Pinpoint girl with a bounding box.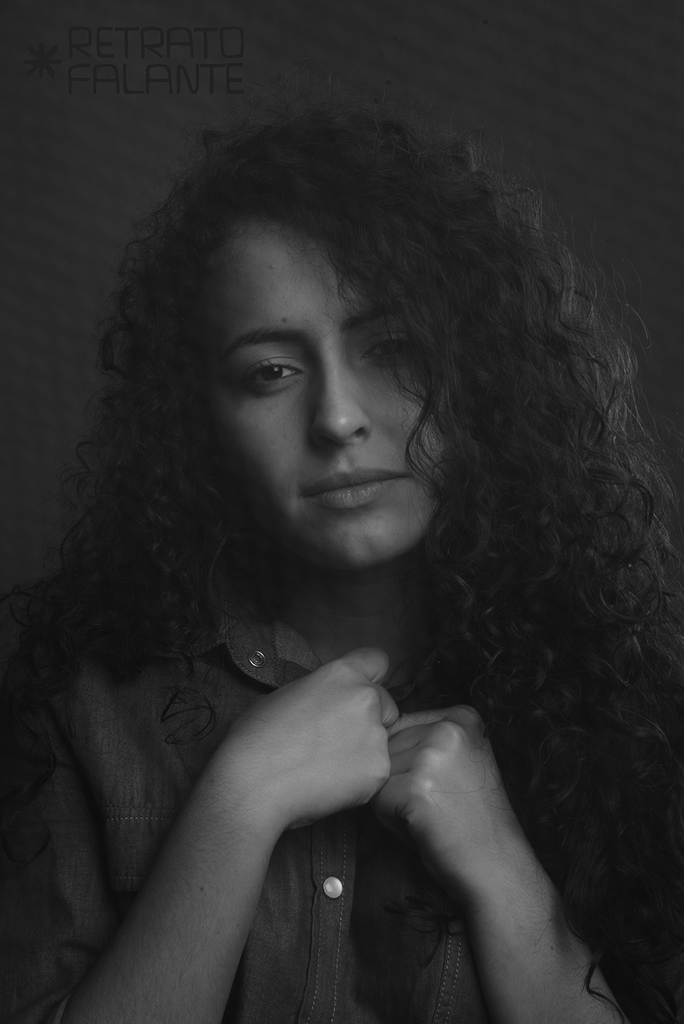
[0, 96, 683, 1023].
